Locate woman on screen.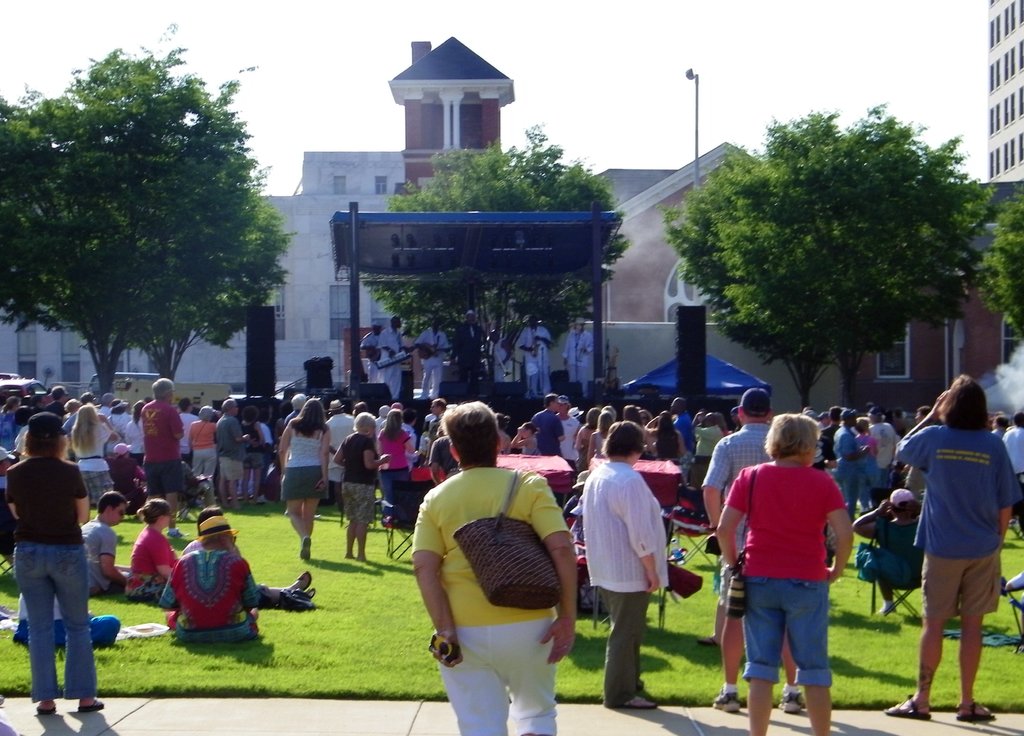
On screen at 182,402,216,500.
